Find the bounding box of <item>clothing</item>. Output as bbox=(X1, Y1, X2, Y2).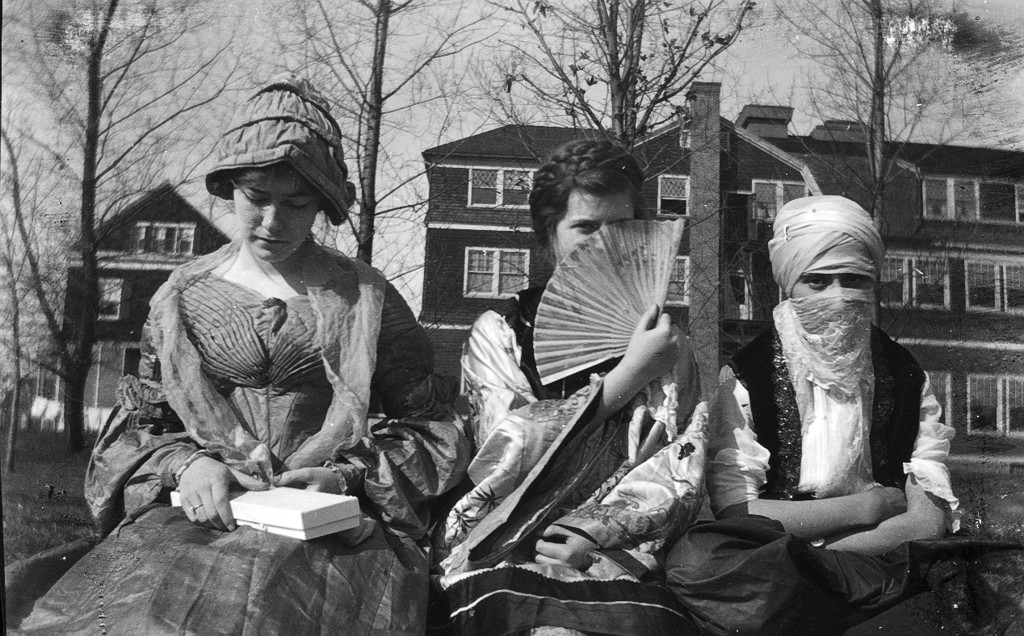
bbox=(715, 195, 954, 635).
